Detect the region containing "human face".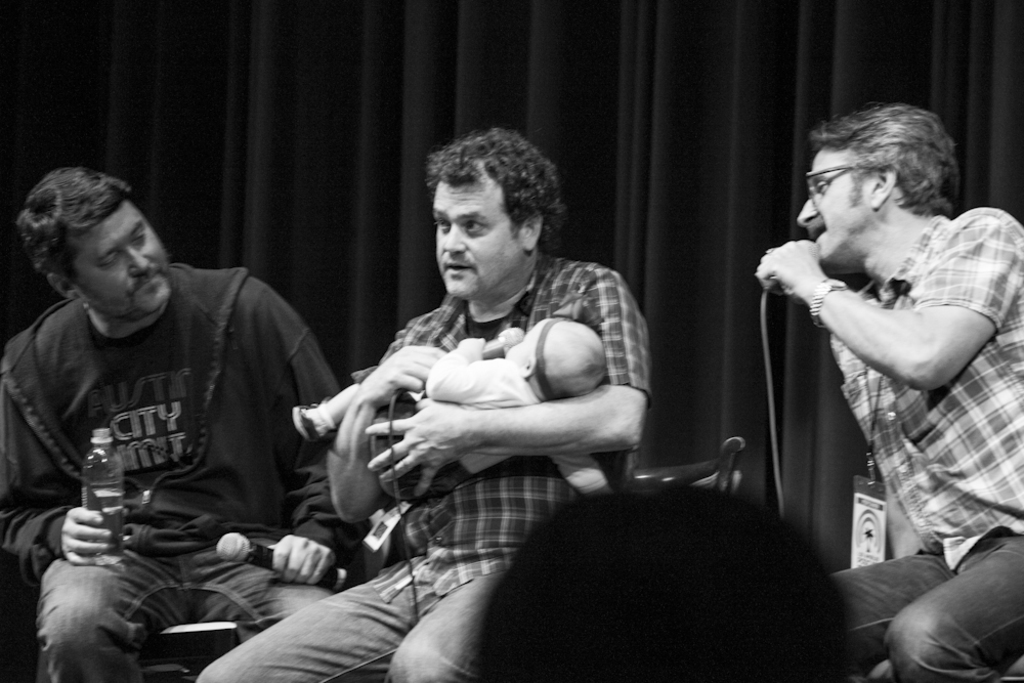
432, 187, 517, 298.
